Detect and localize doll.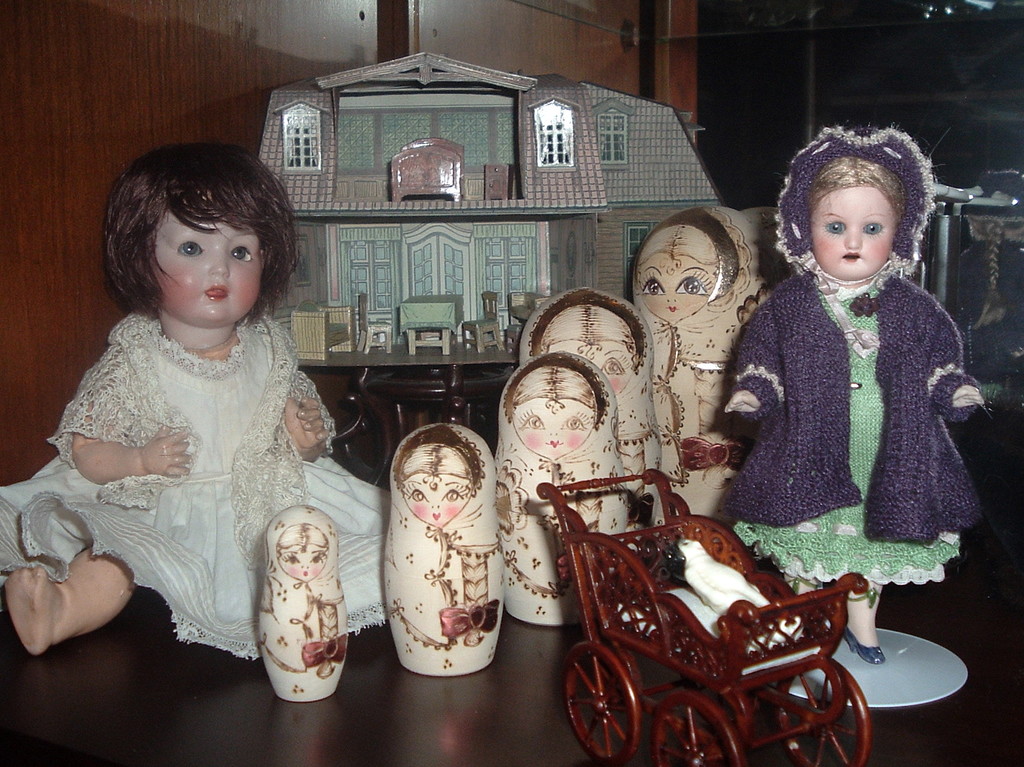
Localized at pyautogui.locateOnScreen(0, 119, 1002, 707).
